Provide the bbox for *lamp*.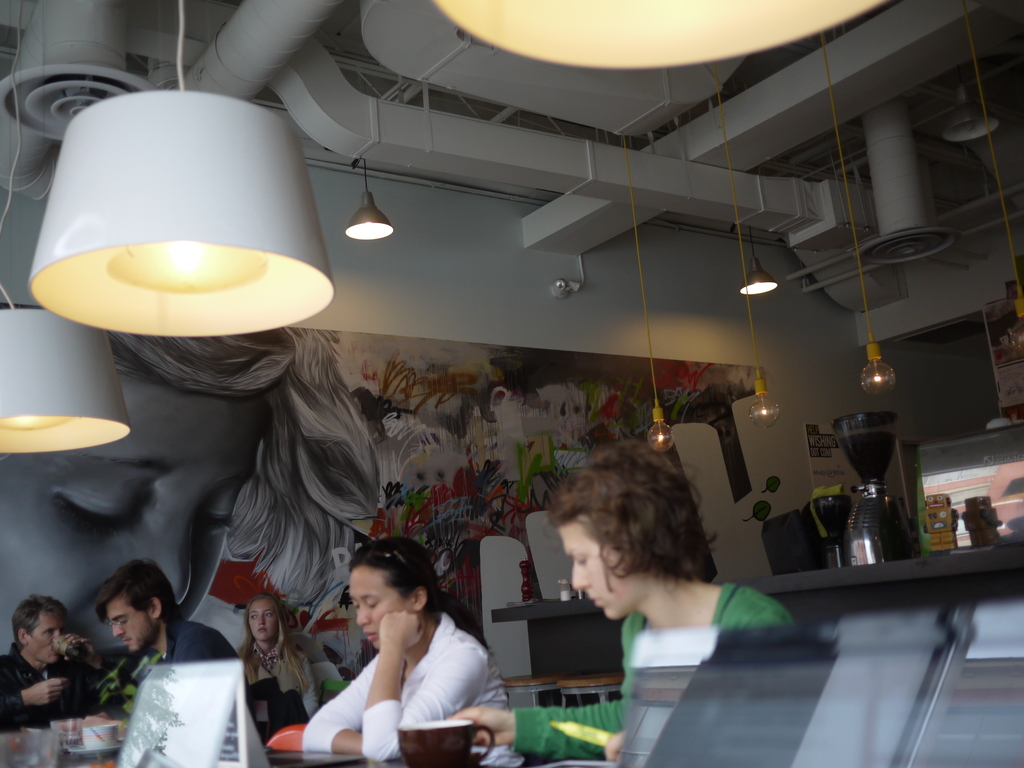
detection(652, 408, 675, 452).
